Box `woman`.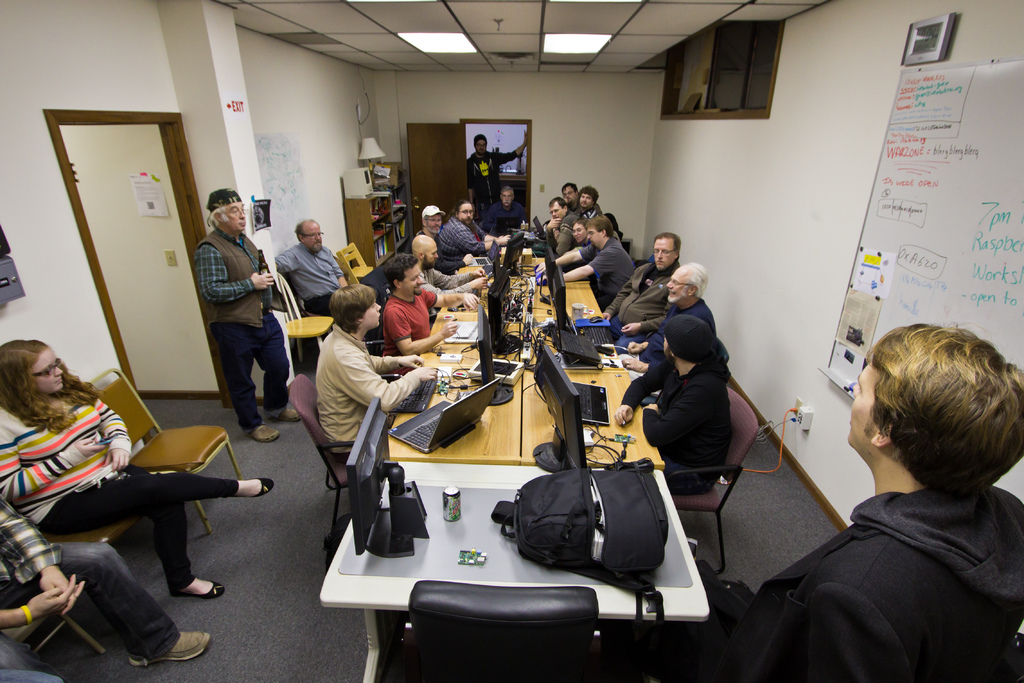
0:338:273:598.
